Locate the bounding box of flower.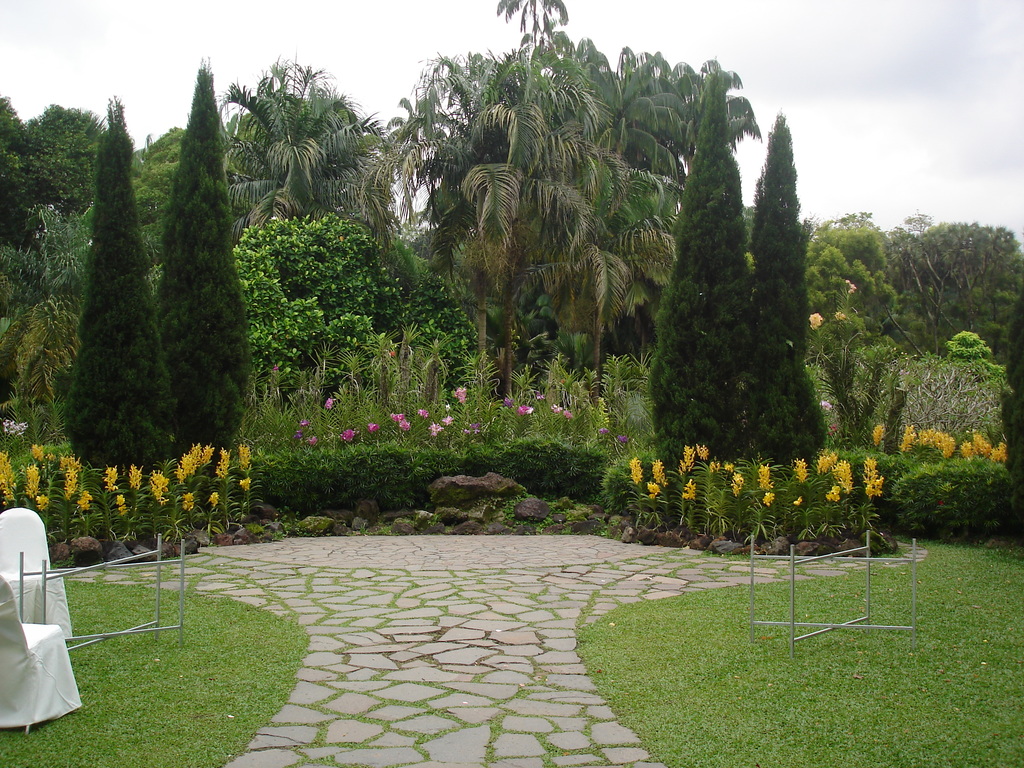
Bounding box: box(731, 481, 742, 487).
